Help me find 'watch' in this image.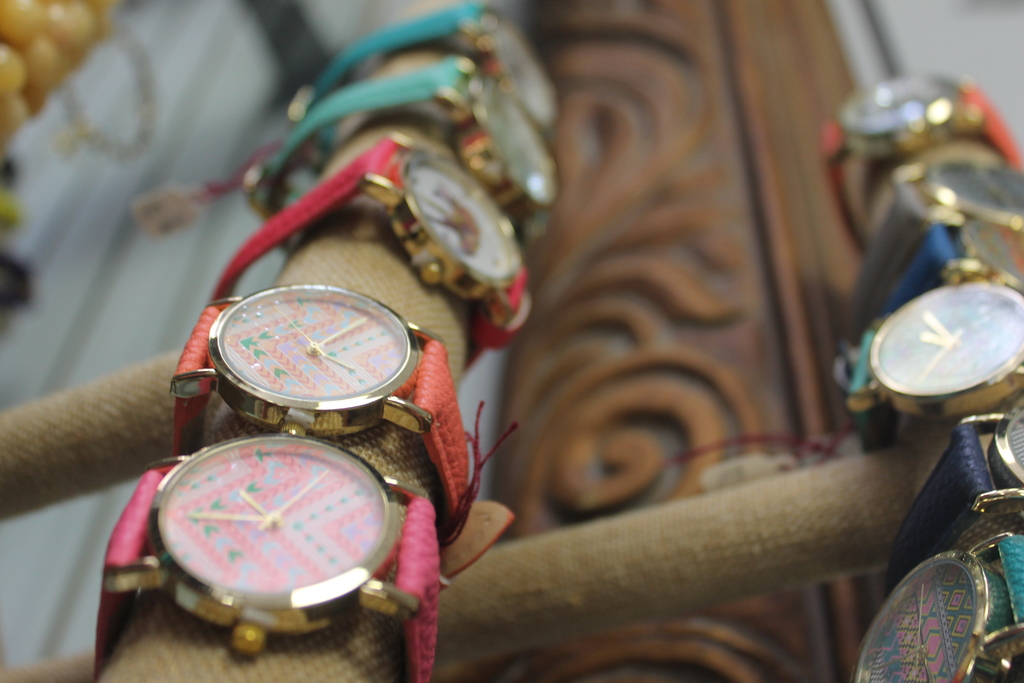
Found it: x1=246, y1=63, x2=565, y2=232.
